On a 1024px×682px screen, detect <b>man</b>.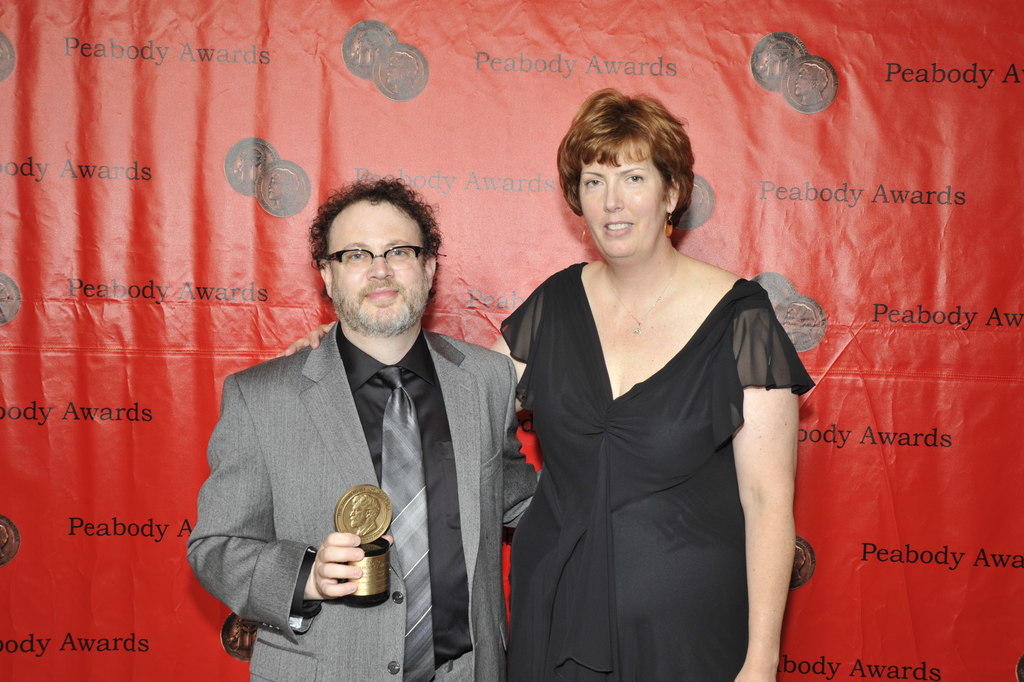
box(349, 492, 382, 537).
